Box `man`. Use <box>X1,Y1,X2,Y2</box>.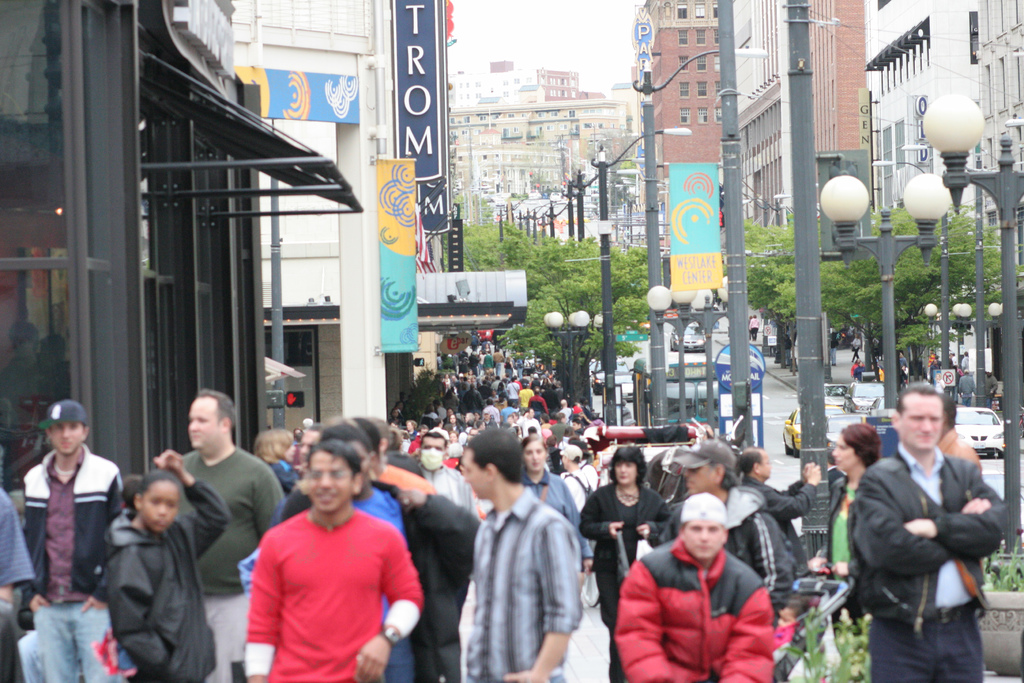
<box>661,440,783,593</box>.
